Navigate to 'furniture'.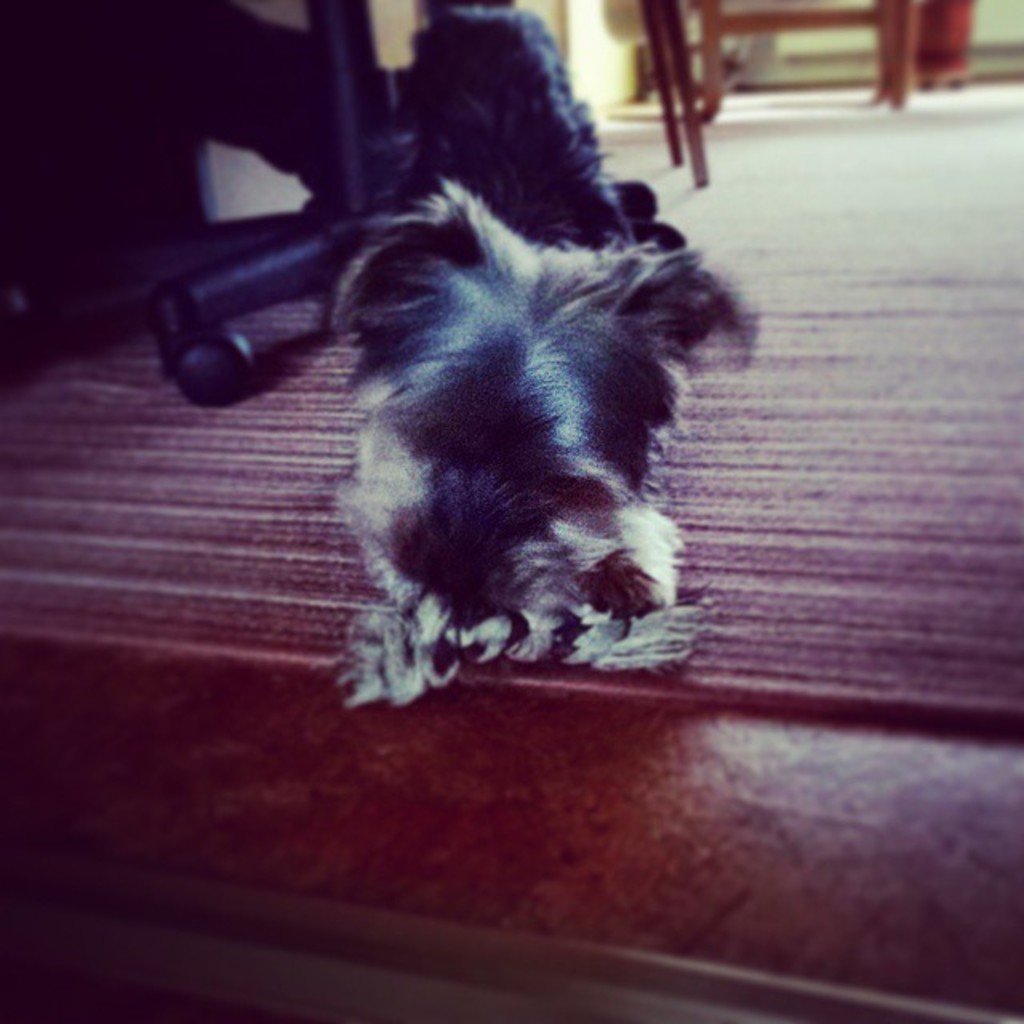
Navigation target: bbox=(694, 0, 917, 120).
